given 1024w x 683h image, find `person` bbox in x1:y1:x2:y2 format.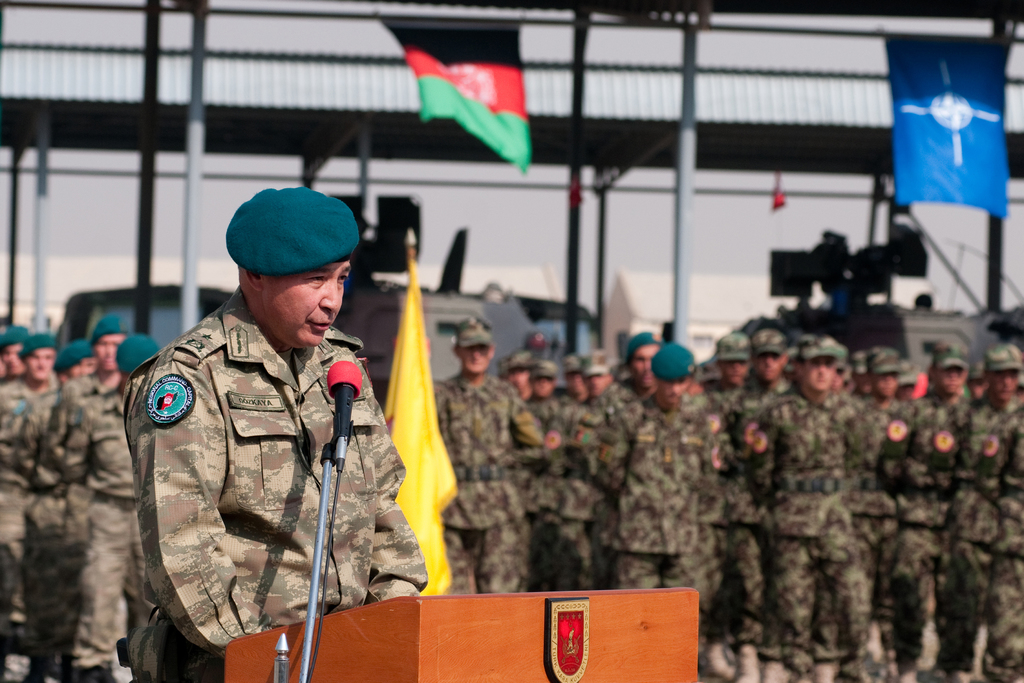
525:357:579:593.
